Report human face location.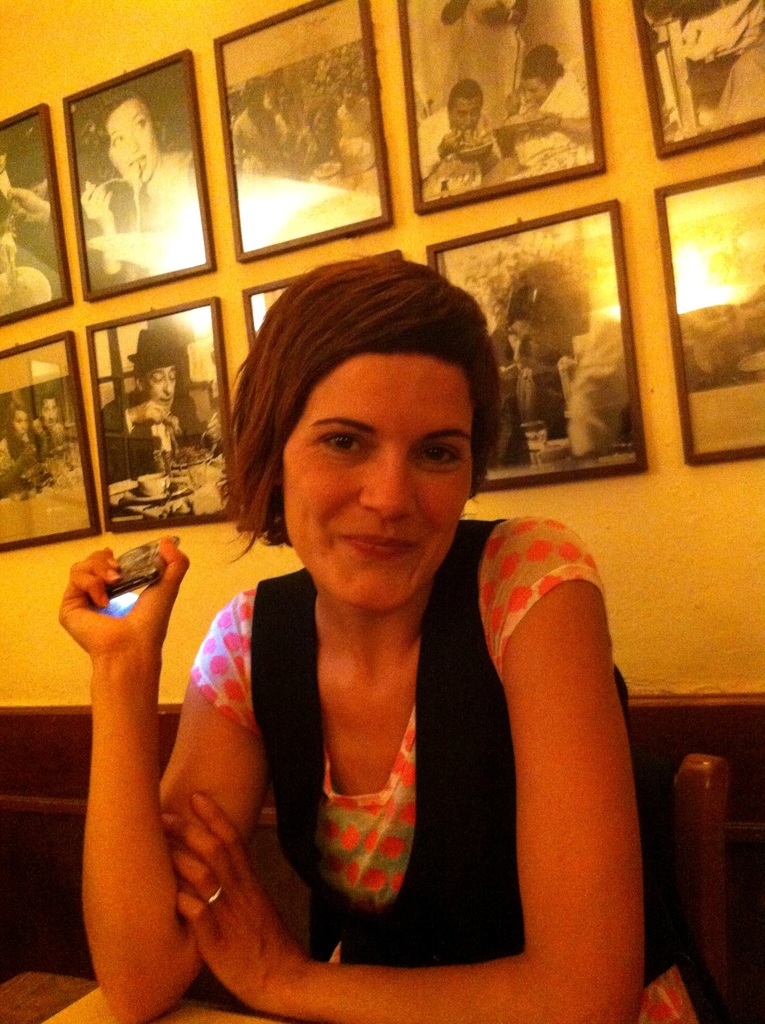
Report: Rect(106, 108, 154, 184).
